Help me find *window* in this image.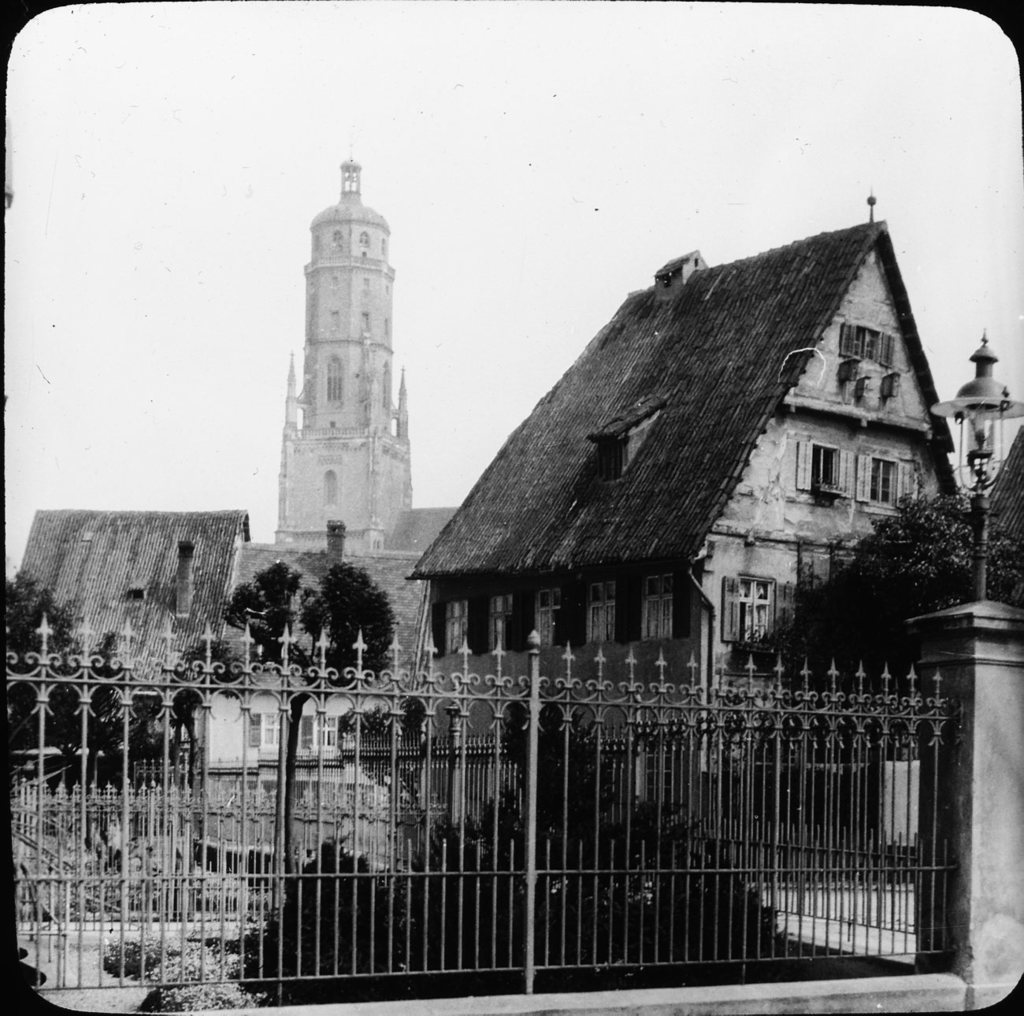
Found it: left=358, top=226, right=370, bottom=246.
